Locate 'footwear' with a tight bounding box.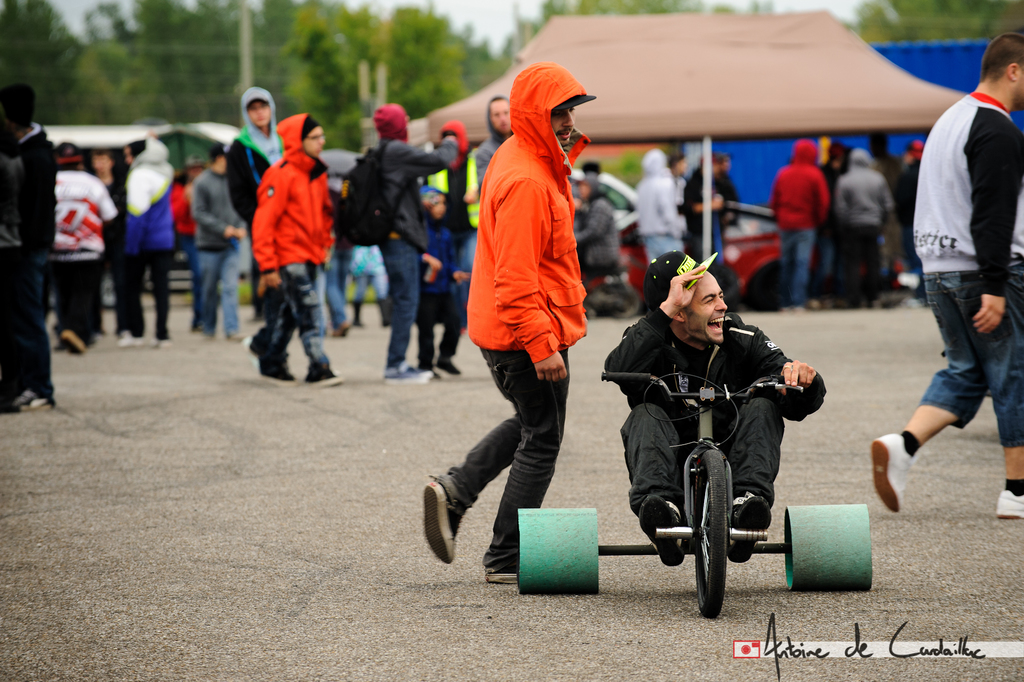
box=[995, 491, 1023, 520].
